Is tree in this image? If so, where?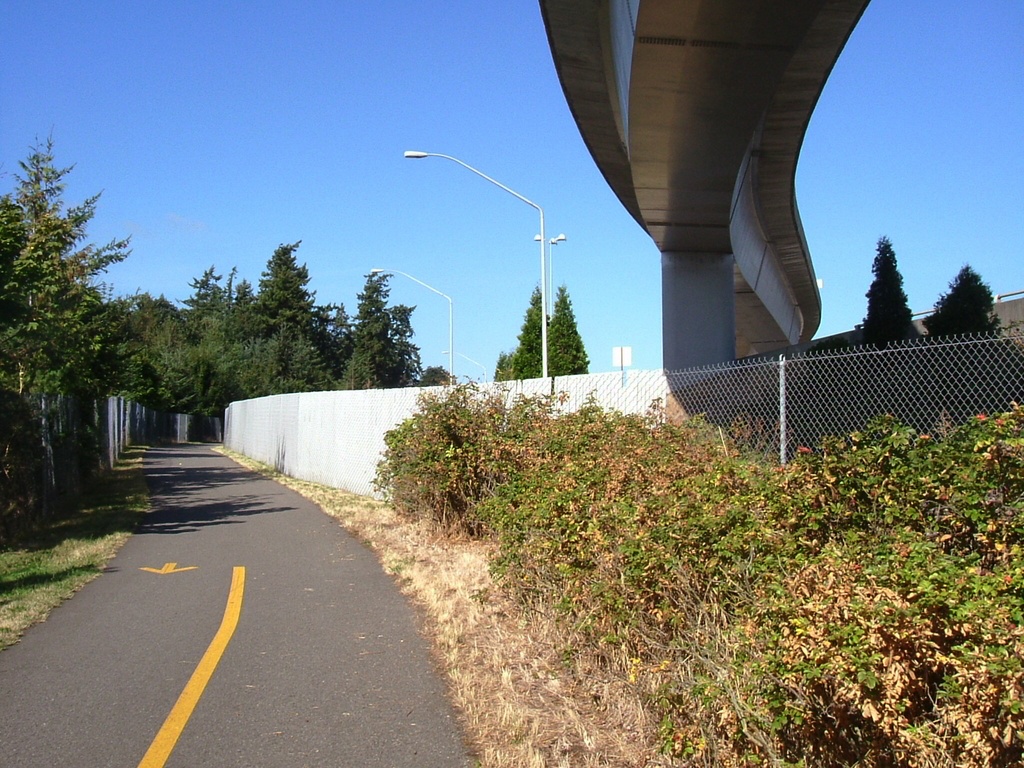
Yes, at BBox(535, 284, 593, 375).
